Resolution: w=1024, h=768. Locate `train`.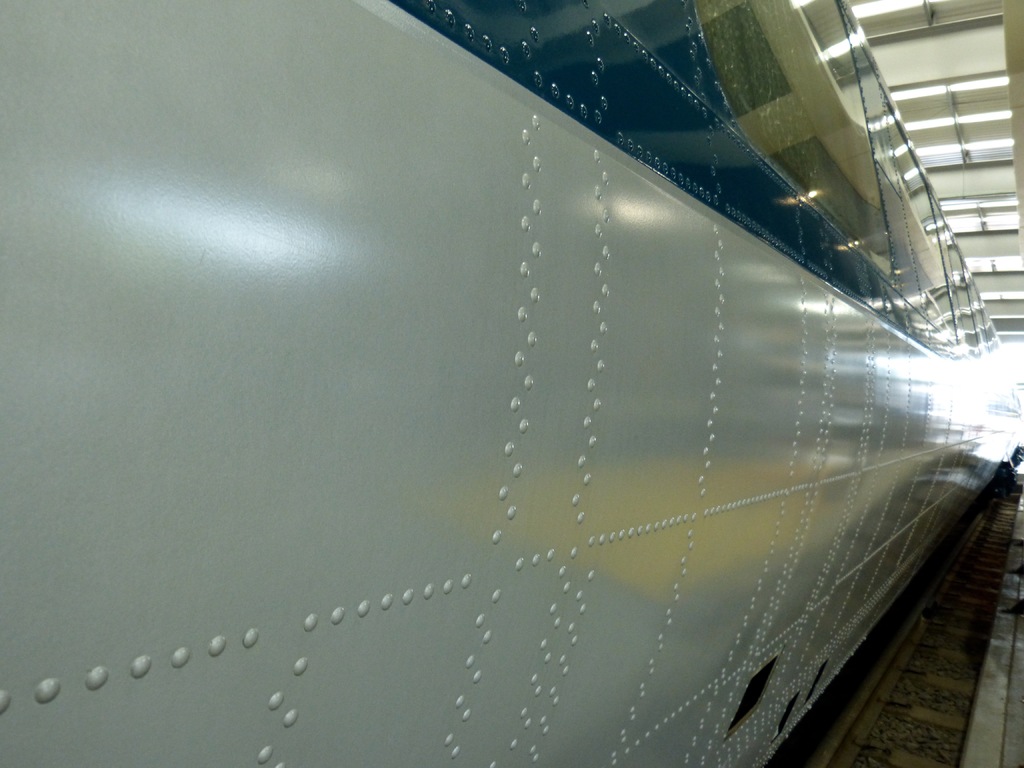
detection(0, 0, 1023, 767).
